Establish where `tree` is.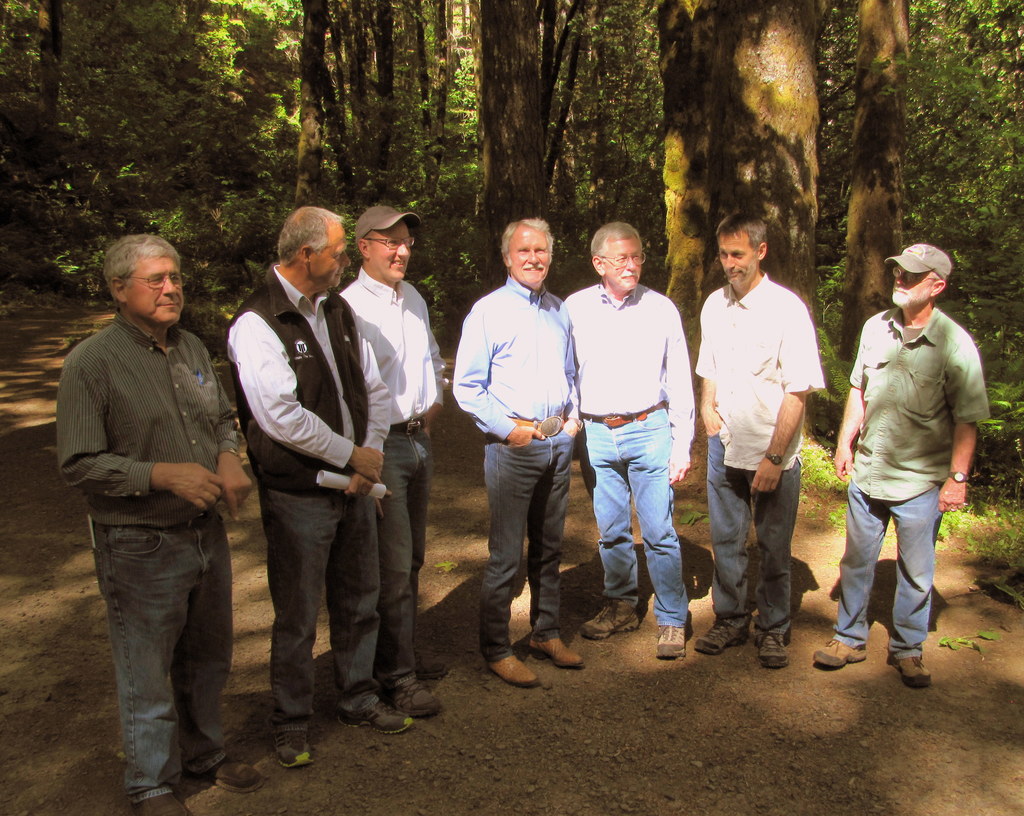
Established at x1=652 y1=0 x2=836 y2=479.
